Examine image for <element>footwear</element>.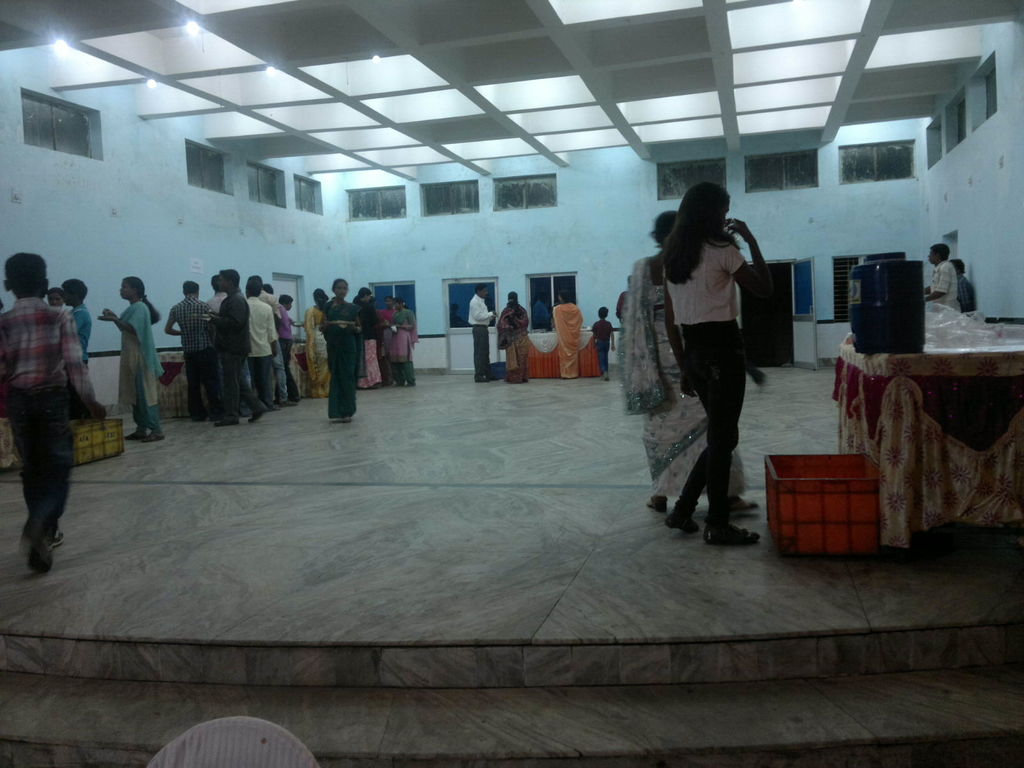
Examination result: [248, 403, 268, 423].
